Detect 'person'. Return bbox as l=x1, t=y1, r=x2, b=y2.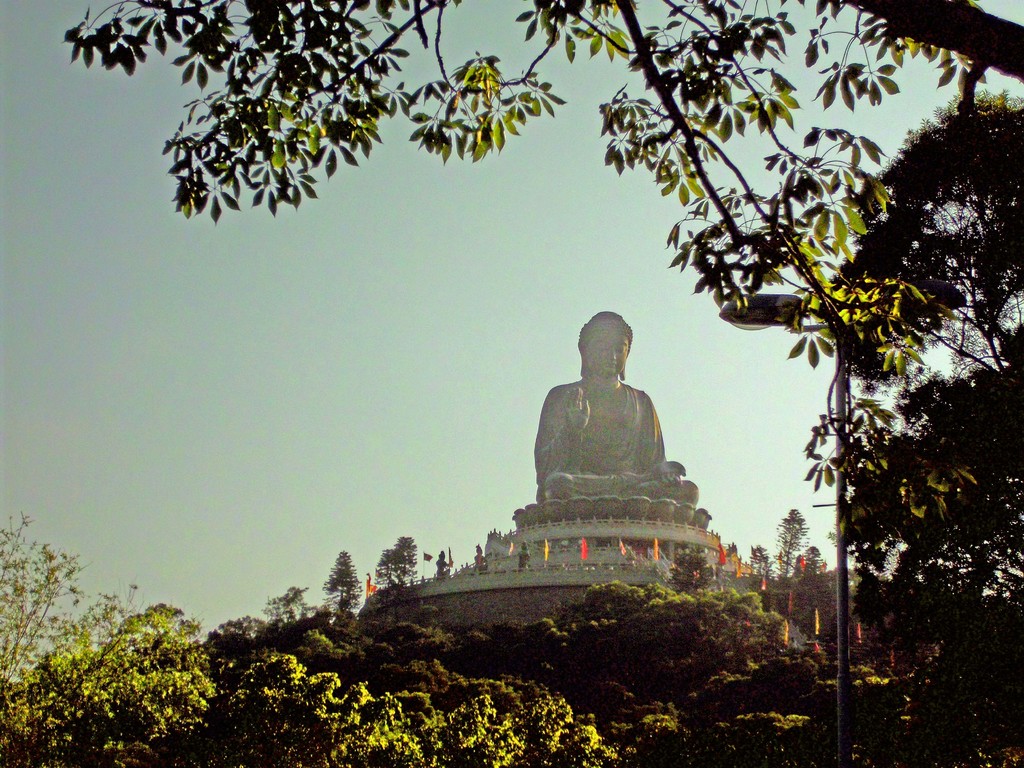
l=472, t=546, r=488, b=573.
